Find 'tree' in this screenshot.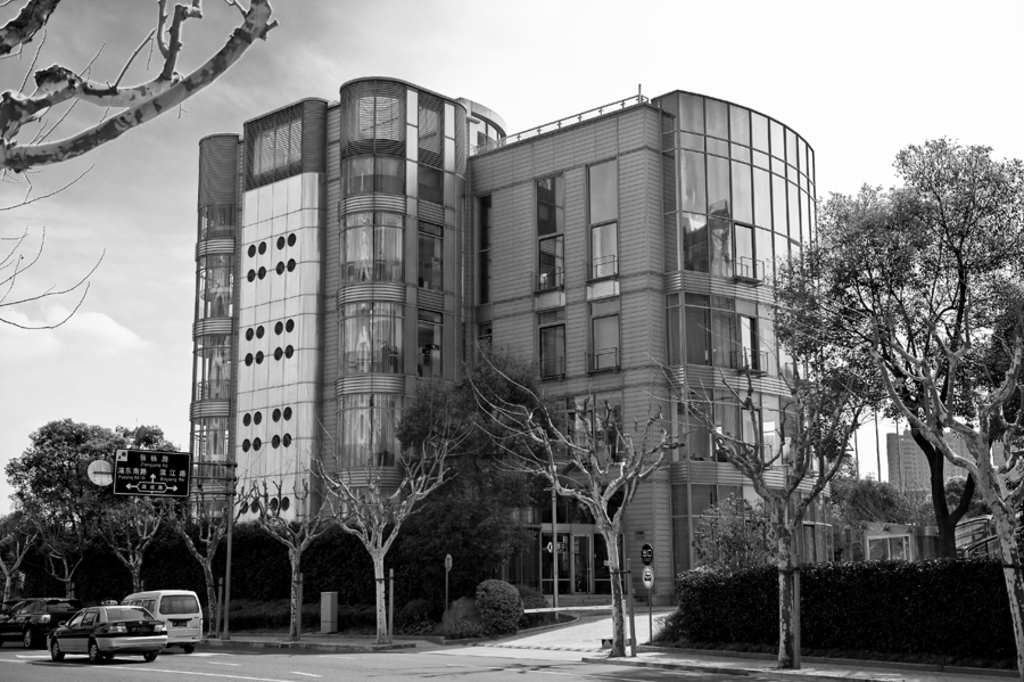
The bounding box for 'tree' is 0 507 55 601.
